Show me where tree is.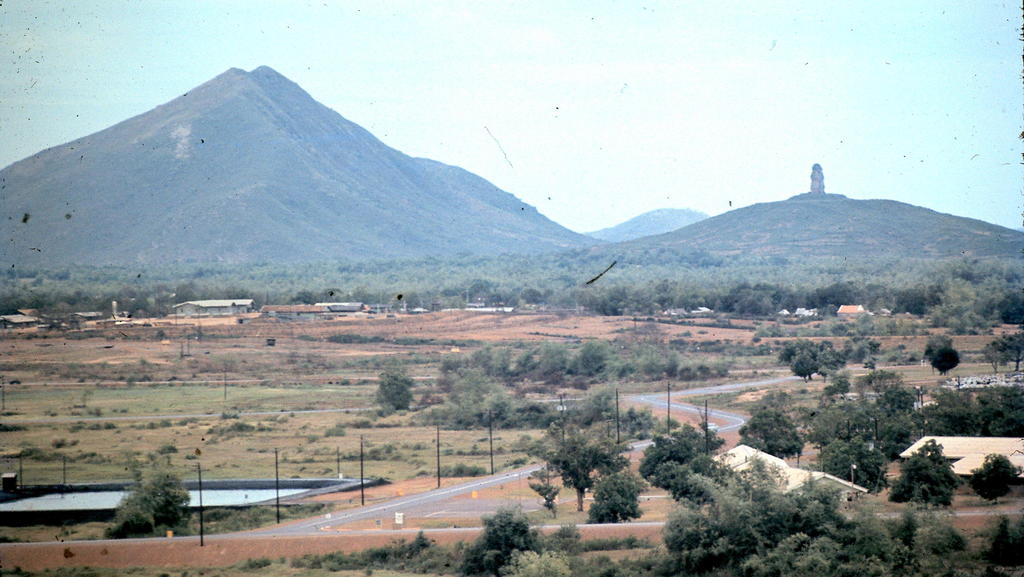
tree is at rect(735, 412, 811, 460).
